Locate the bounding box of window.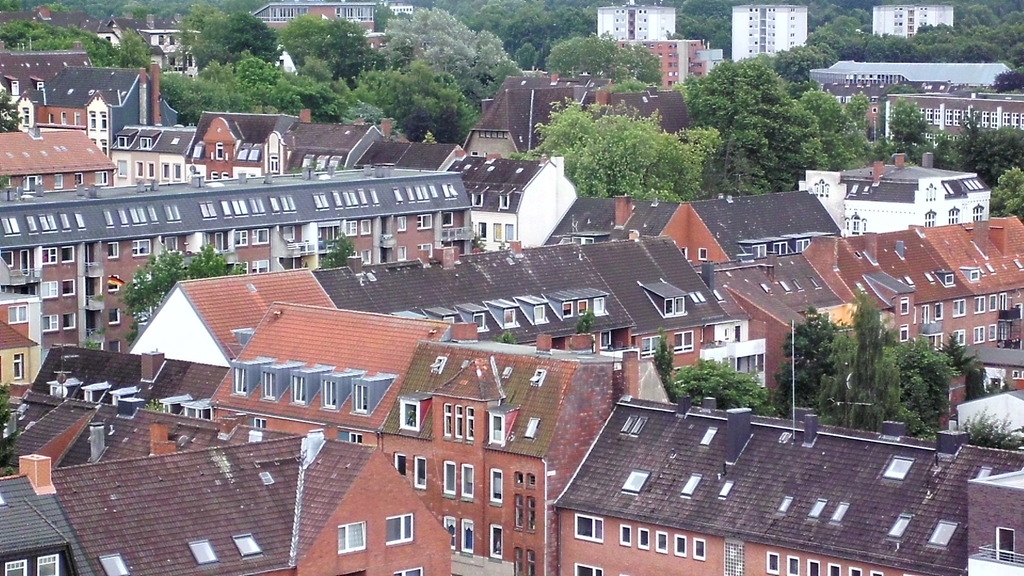
Bounding box: x1=948, y1=276, x2=956, y2=285.
